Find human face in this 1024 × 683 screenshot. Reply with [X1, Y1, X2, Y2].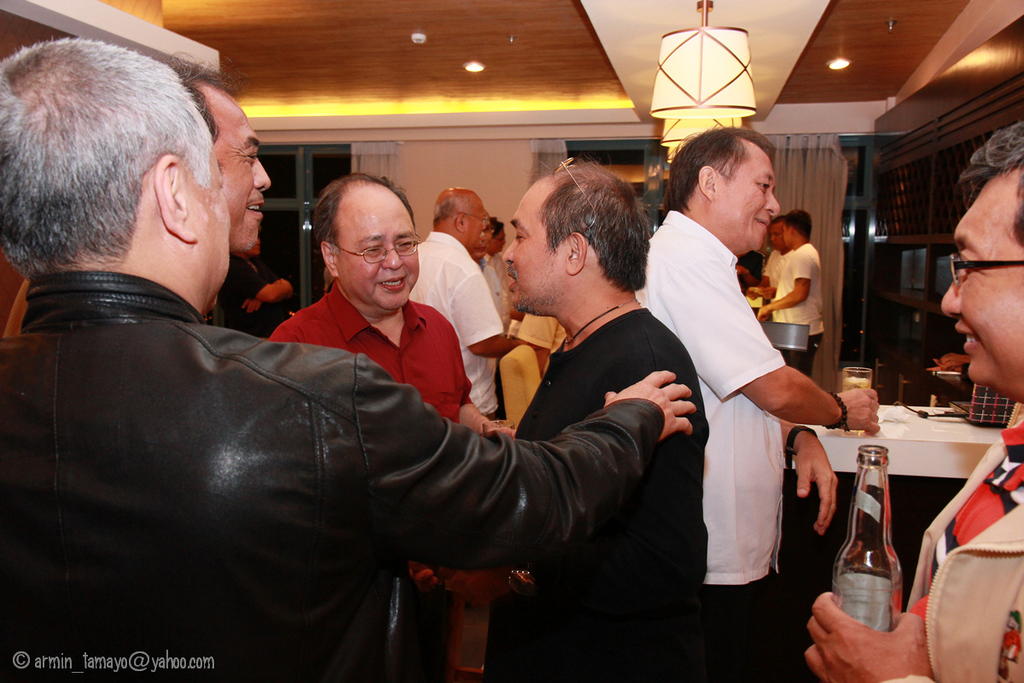
[940, 175, 1023, 388].
